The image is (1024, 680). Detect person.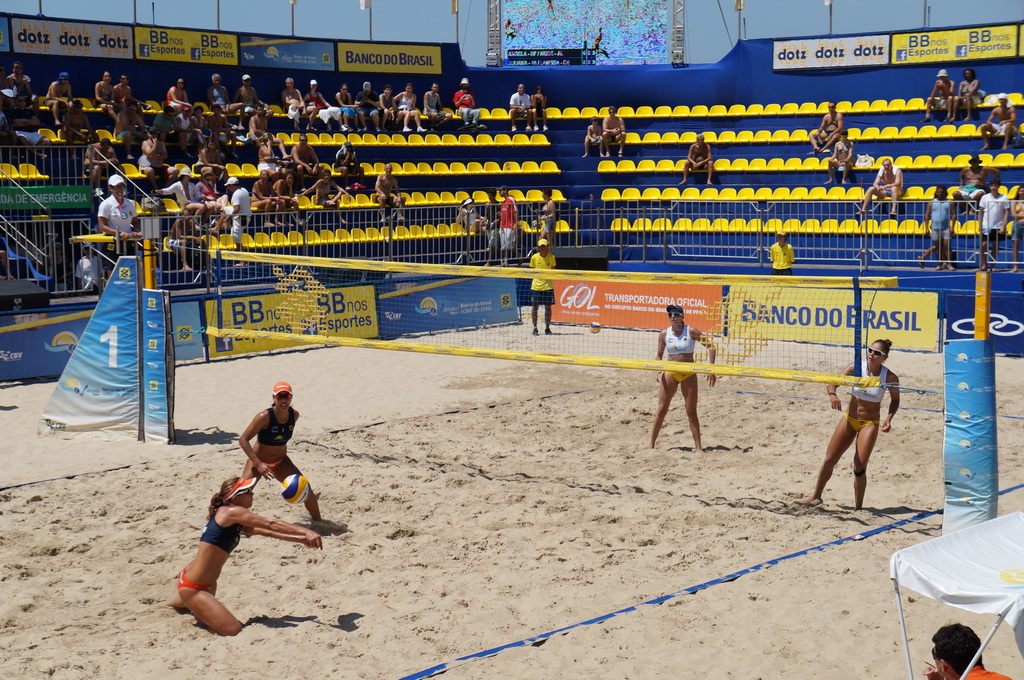
Detection: BBox(3, 57, 39, 111).
